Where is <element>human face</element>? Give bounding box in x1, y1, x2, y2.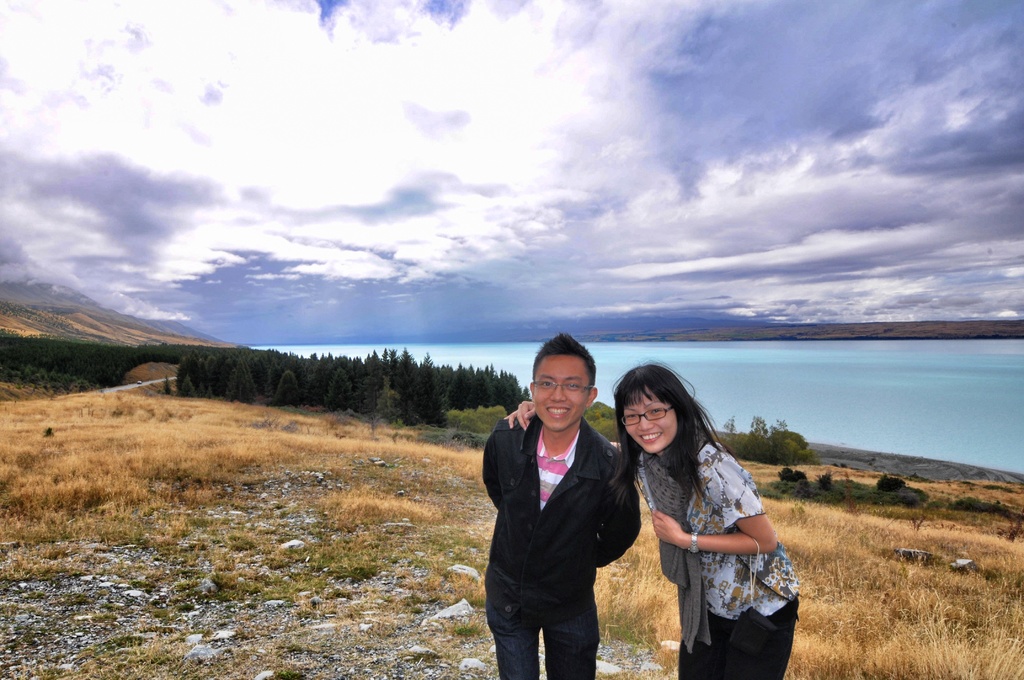
617, 394, 678, 458.
